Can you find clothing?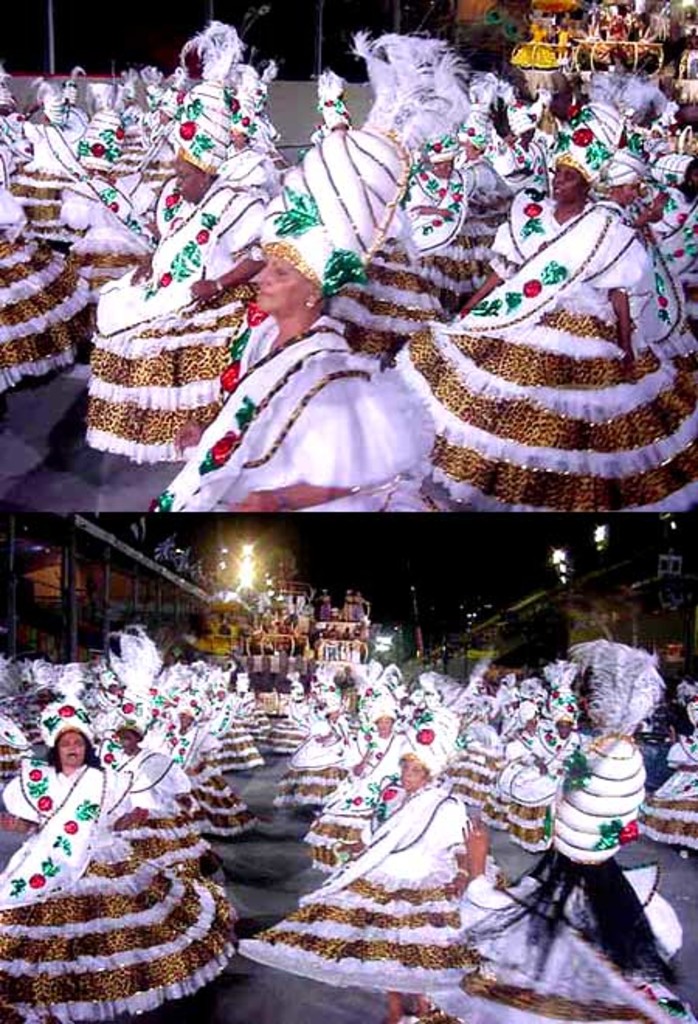
Yes, bounding box: 129 748 209 883.
